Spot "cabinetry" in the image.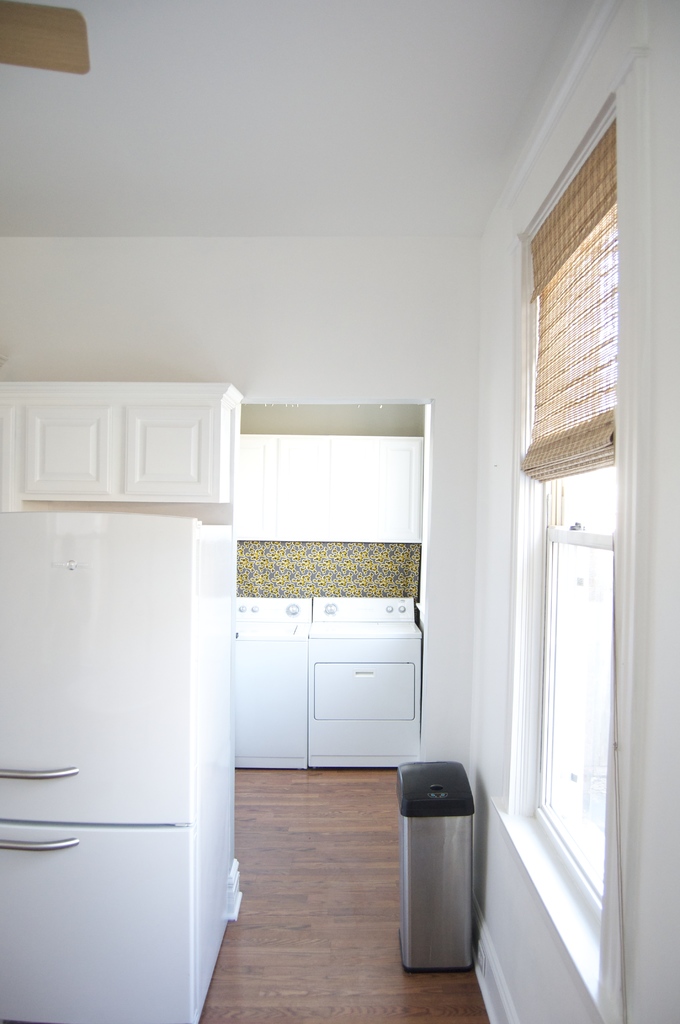
"cabinetry" found at <box>218,584,414,767</box>.
